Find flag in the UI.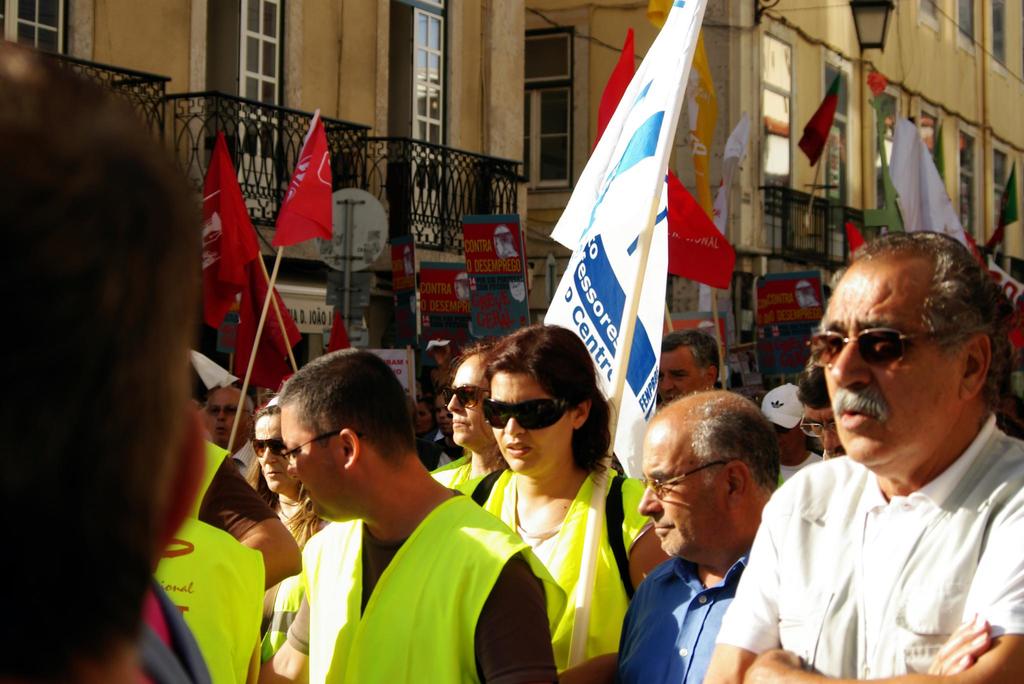
UI element at box=[892, 134, 977, 253].
